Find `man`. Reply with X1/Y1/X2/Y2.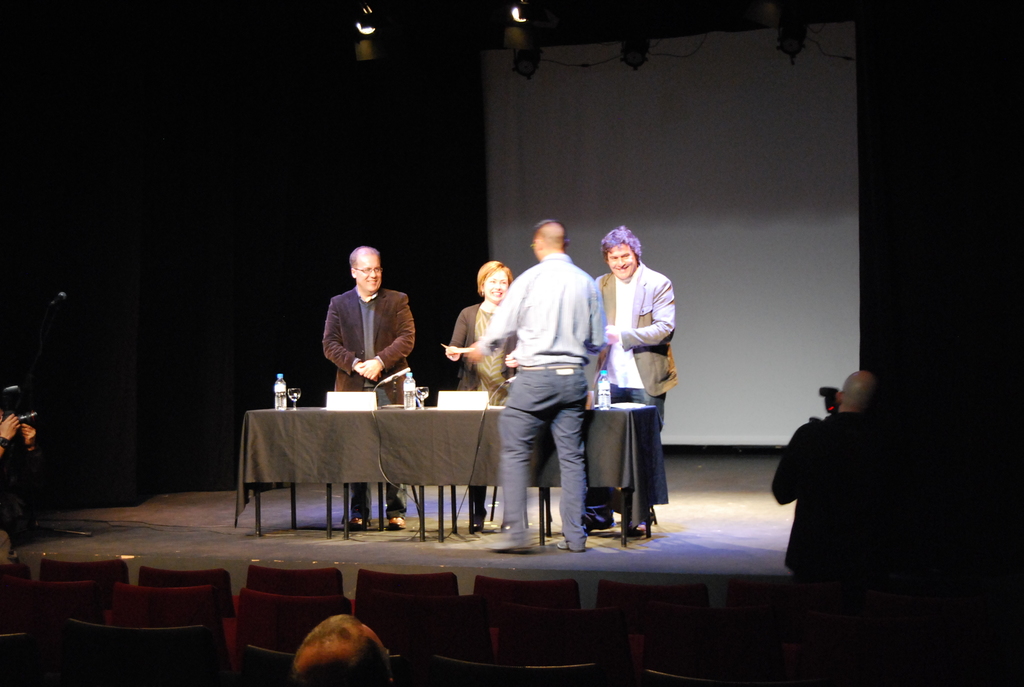
323/249/419/526.
